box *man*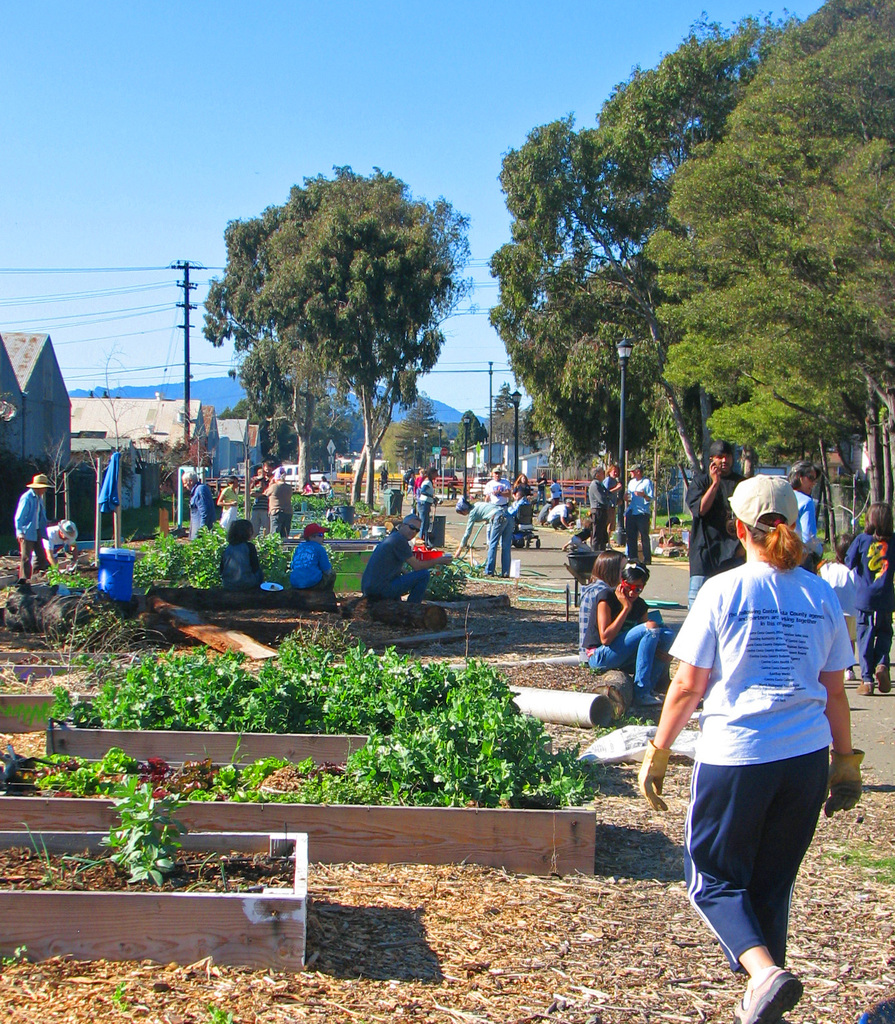
region(33, 516, 82, 580)
